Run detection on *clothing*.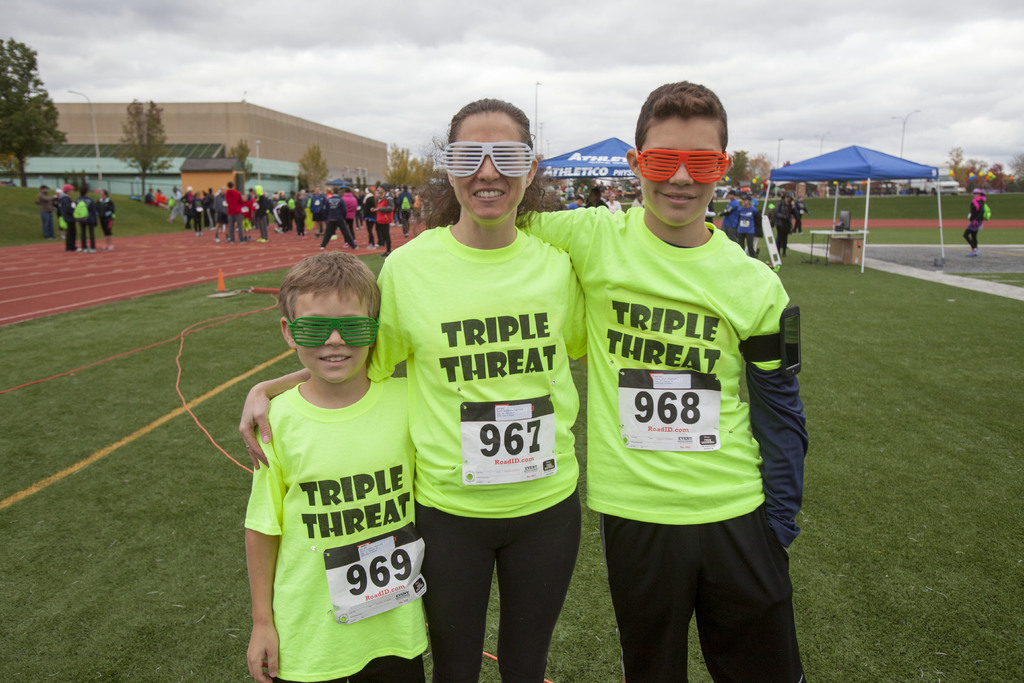
Result: region(363, 220, 596, 682).
